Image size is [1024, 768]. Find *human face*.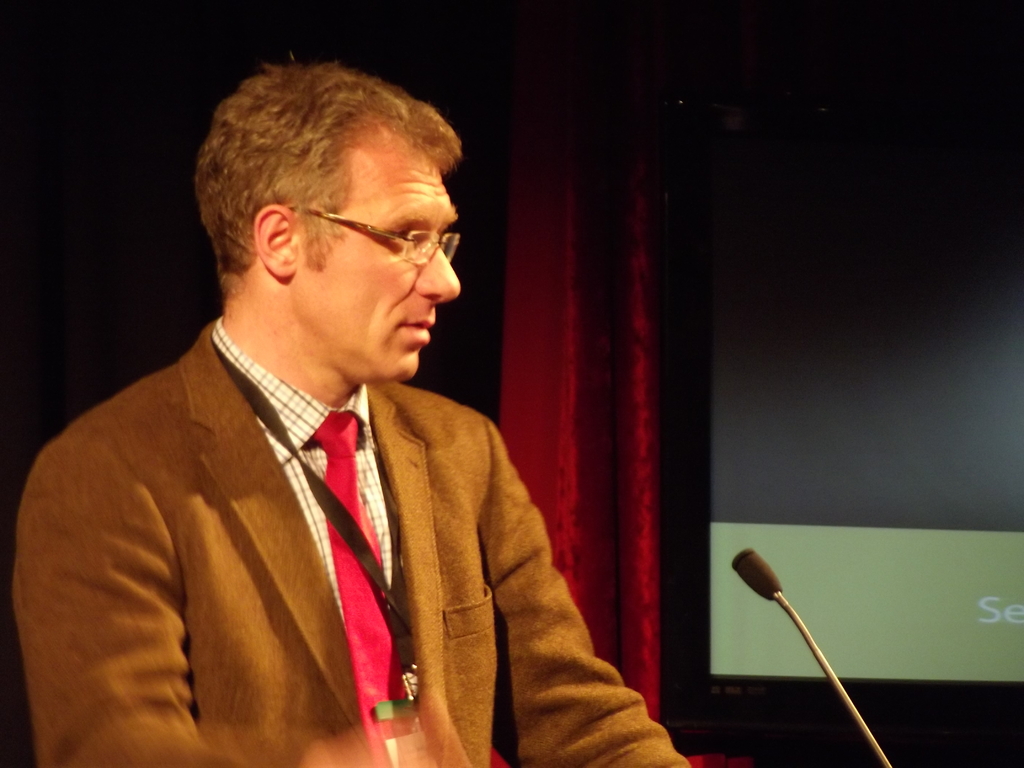
294/129/471/400.
